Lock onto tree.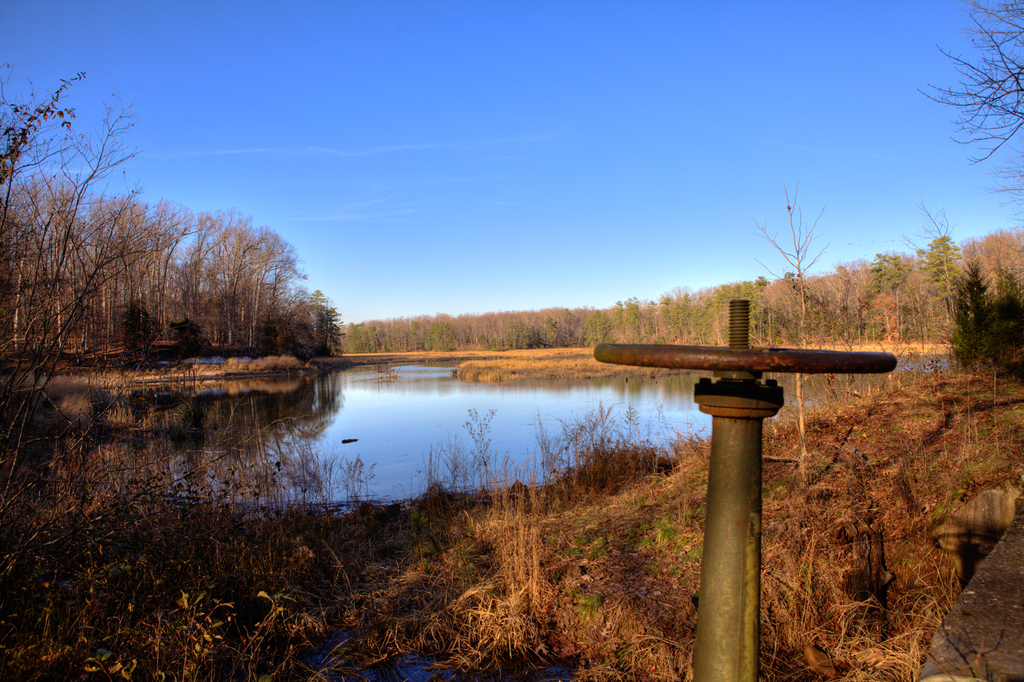
Locked: [x1=642, y1=295, x2=659, y2=340].
